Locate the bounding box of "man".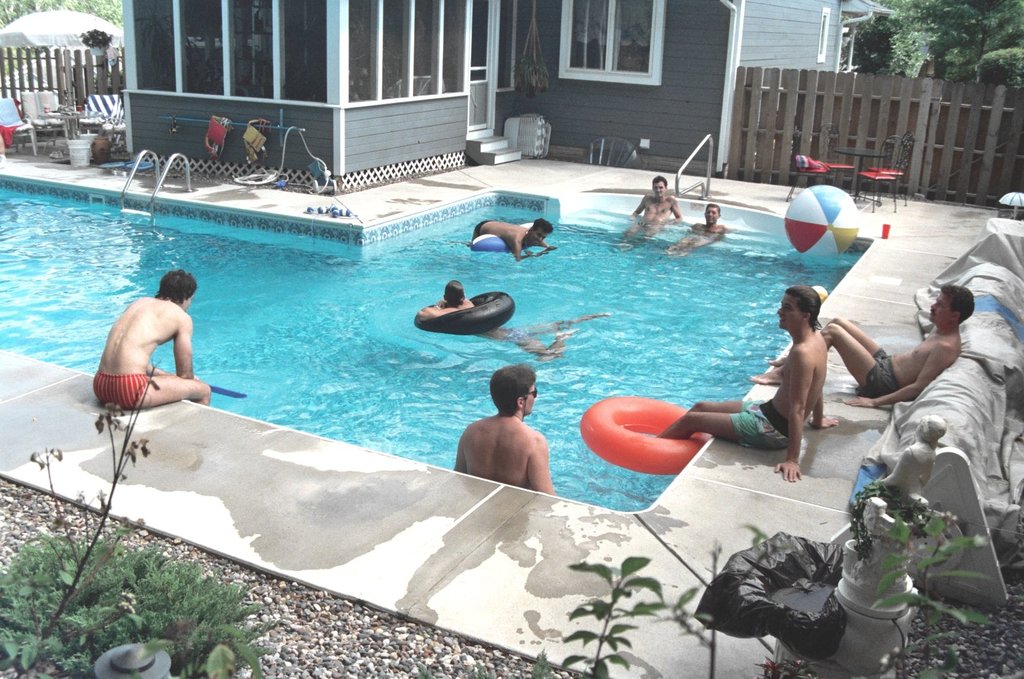
Bounding box: box(663, 286, 843, 489).
